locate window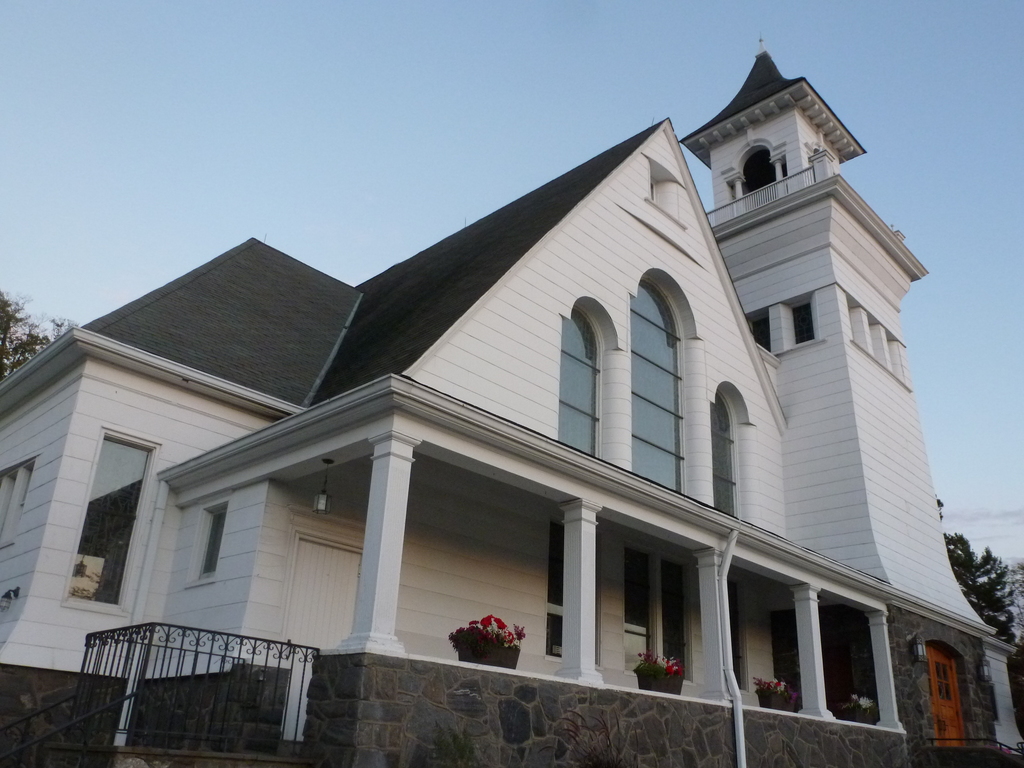
bbox(620, 274, 694, 504)
